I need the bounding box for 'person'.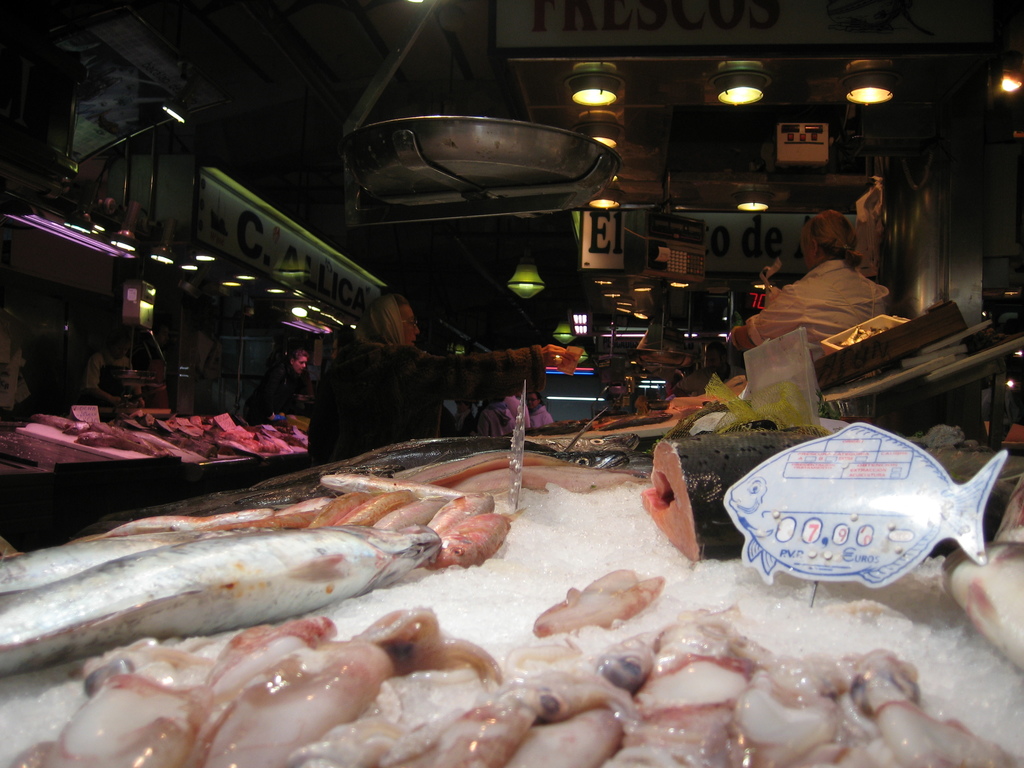
Here it is: <bbox>308, 287, 570, 457</bbox>.
